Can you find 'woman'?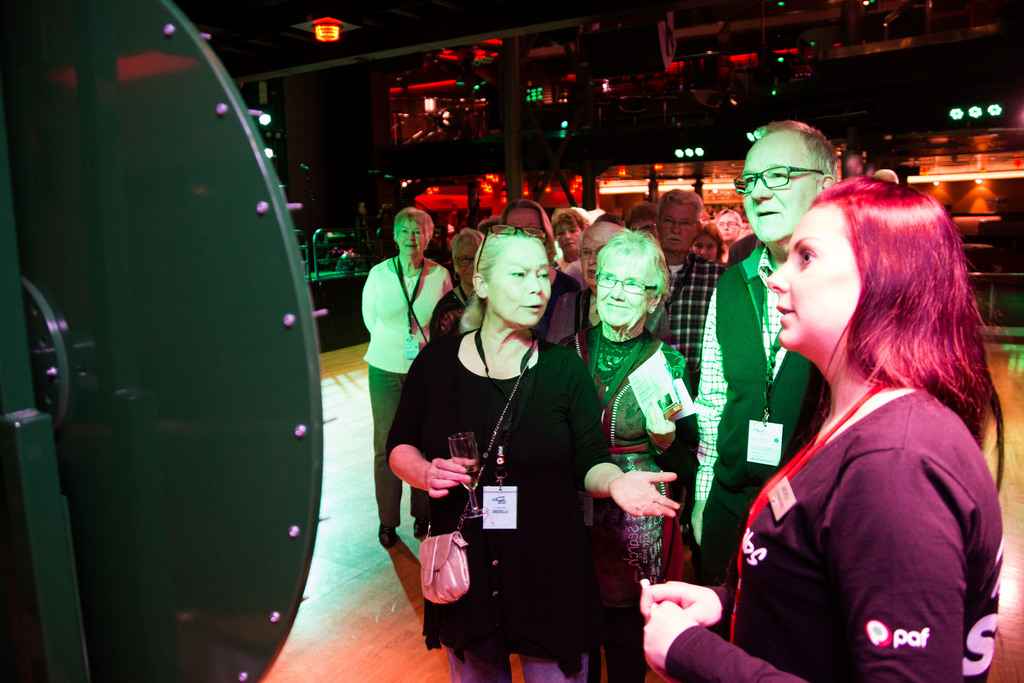
Yes, bounding box: 378 226 685 682.
